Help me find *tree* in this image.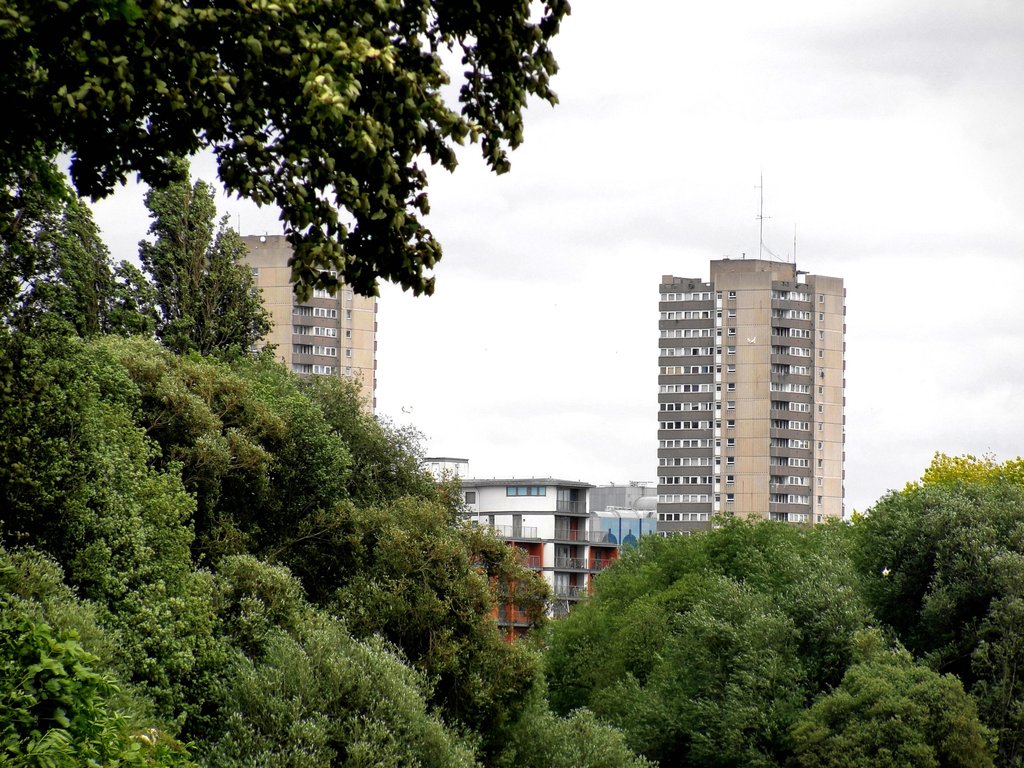
Found it: [left=134, top=143, right=311, bottom=655].
